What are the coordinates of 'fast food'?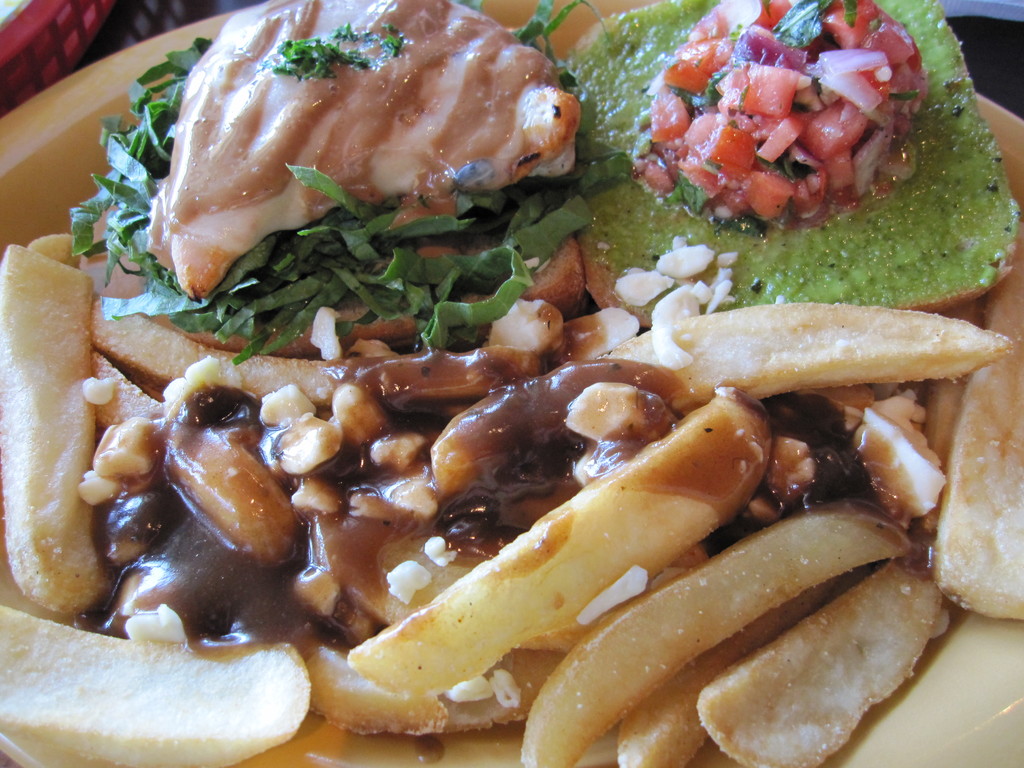
0:239:116:598.
